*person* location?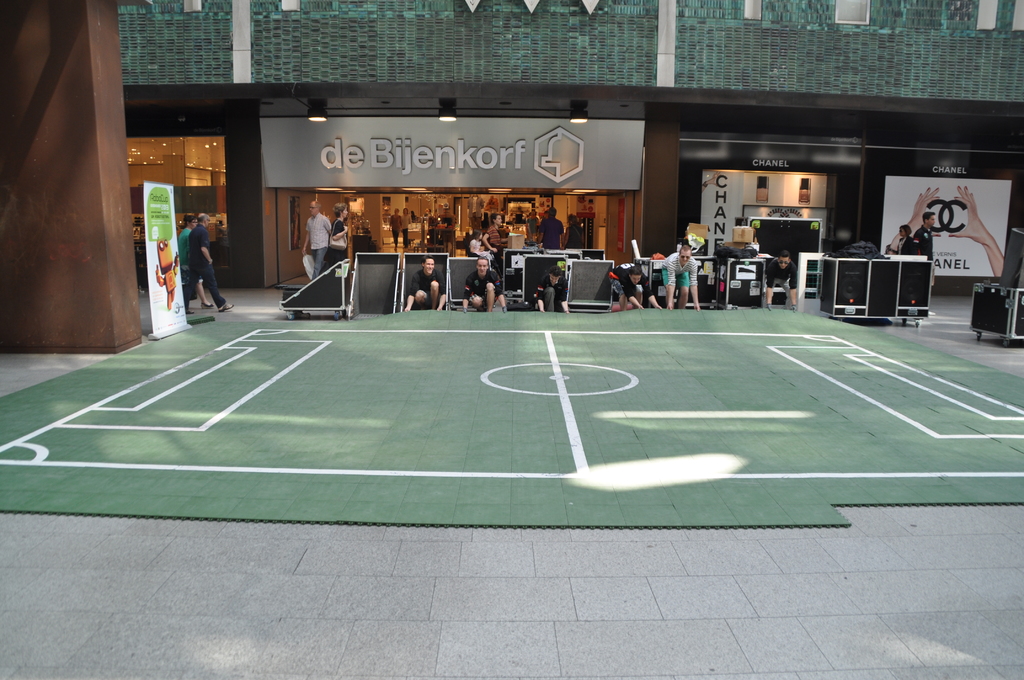
[328,206,348,266]
